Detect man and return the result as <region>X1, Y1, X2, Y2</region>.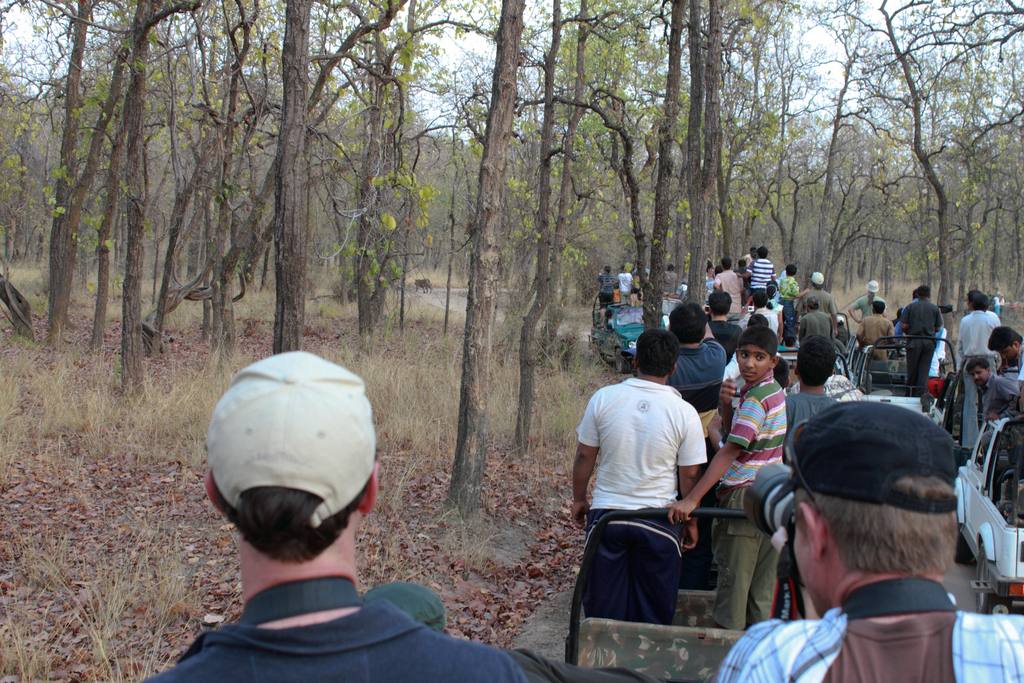
<region>780, 344, 853, 444</region>.
